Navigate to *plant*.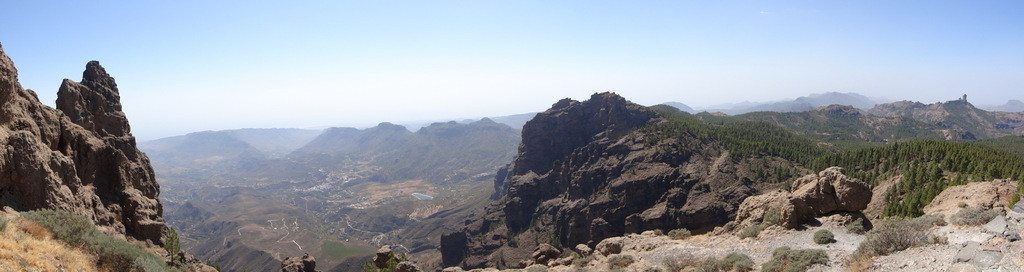
Navigation target: crop(156, 221, 189, 271).
